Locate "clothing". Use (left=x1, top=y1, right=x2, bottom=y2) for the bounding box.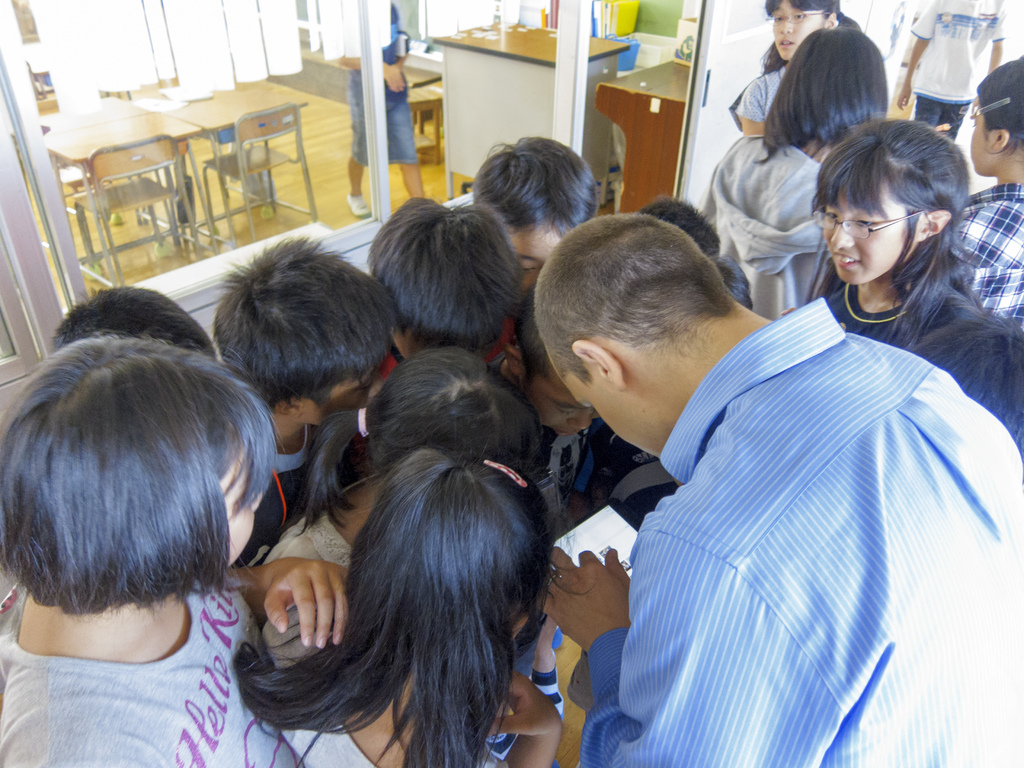
(left=255, top=504, right=360, bottom=568).
